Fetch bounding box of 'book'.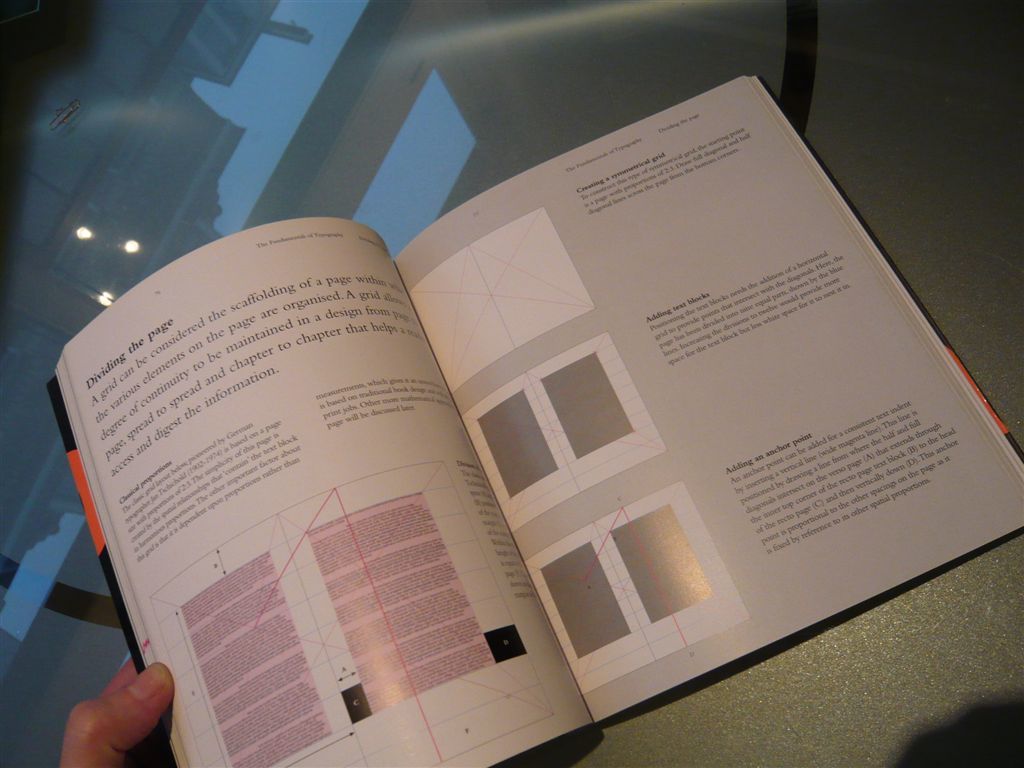
Bbox: (left=36, top=71, right=1023, bottom=767).
